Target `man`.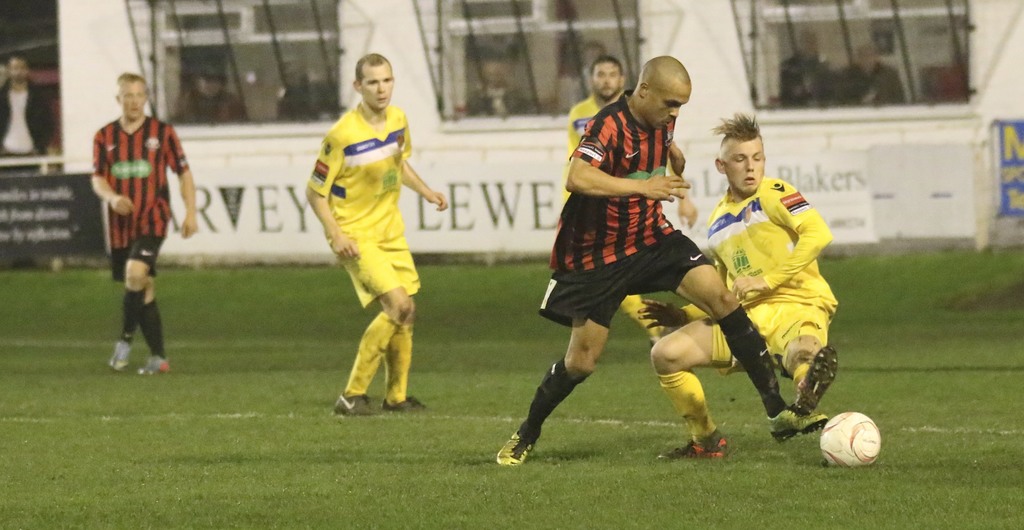
Target region: <region>0, 49, 61, 170</region>.
